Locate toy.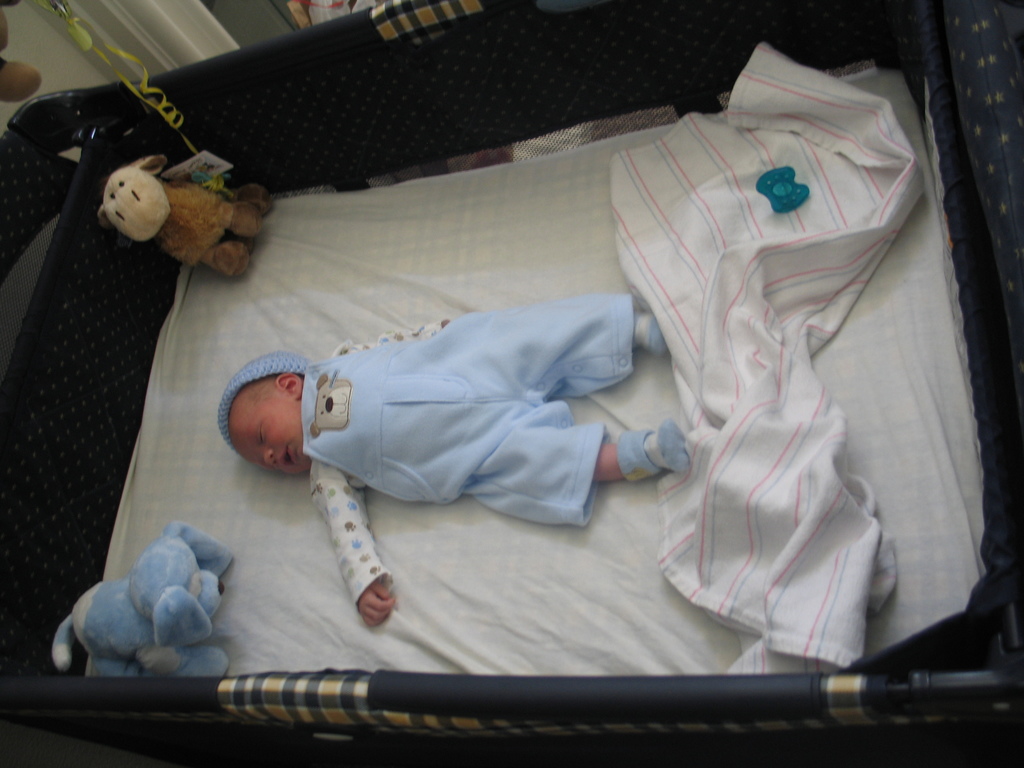
Bounding box: l=97, t=148, r=260, b=282.
